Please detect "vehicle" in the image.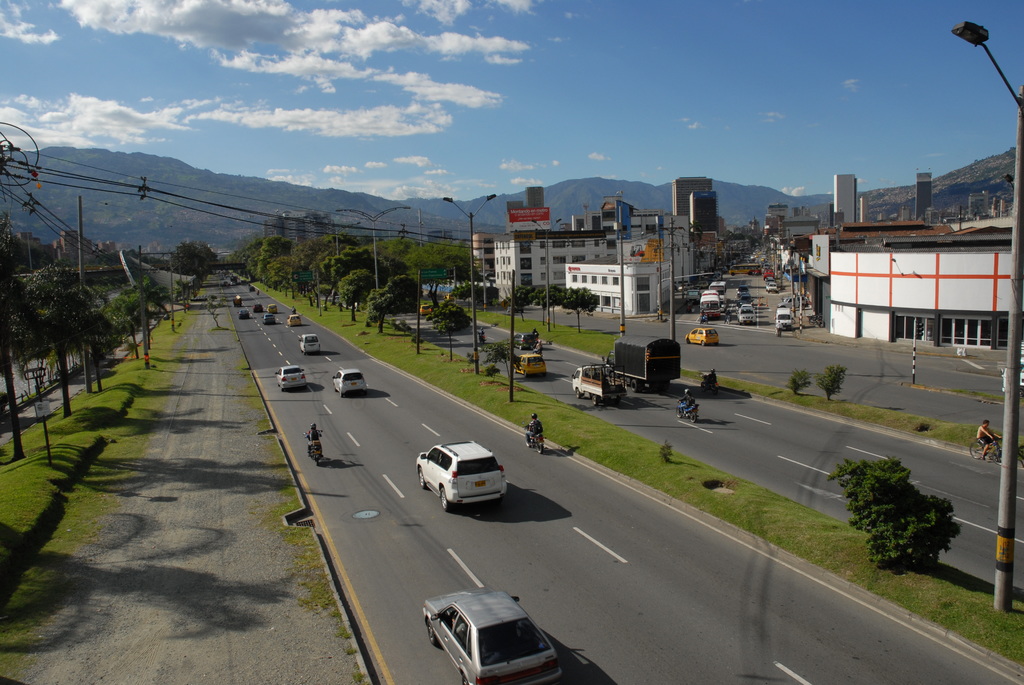
(780, 292, 811, 314).
